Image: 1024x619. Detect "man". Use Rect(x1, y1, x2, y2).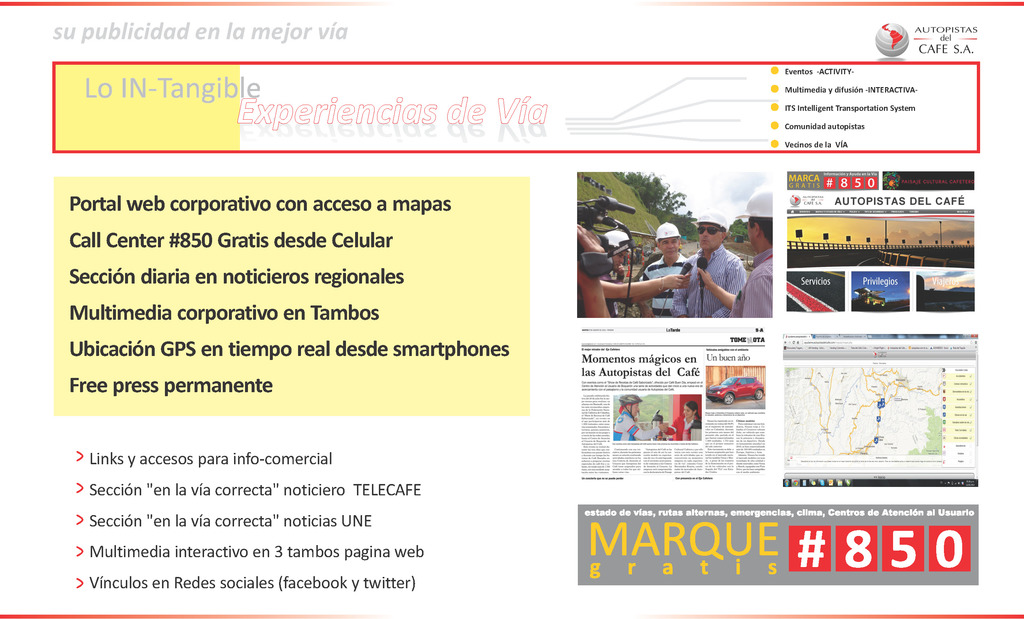
Rect(601, 227, 692, 317).
